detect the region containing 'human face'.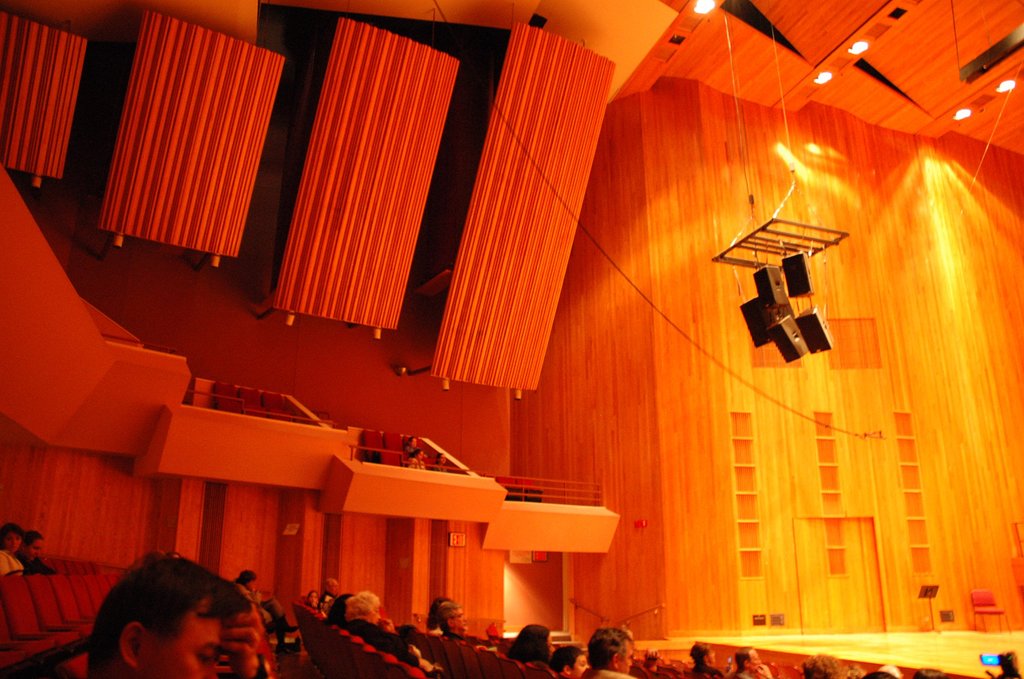
box(24, 539, 43, 561).
